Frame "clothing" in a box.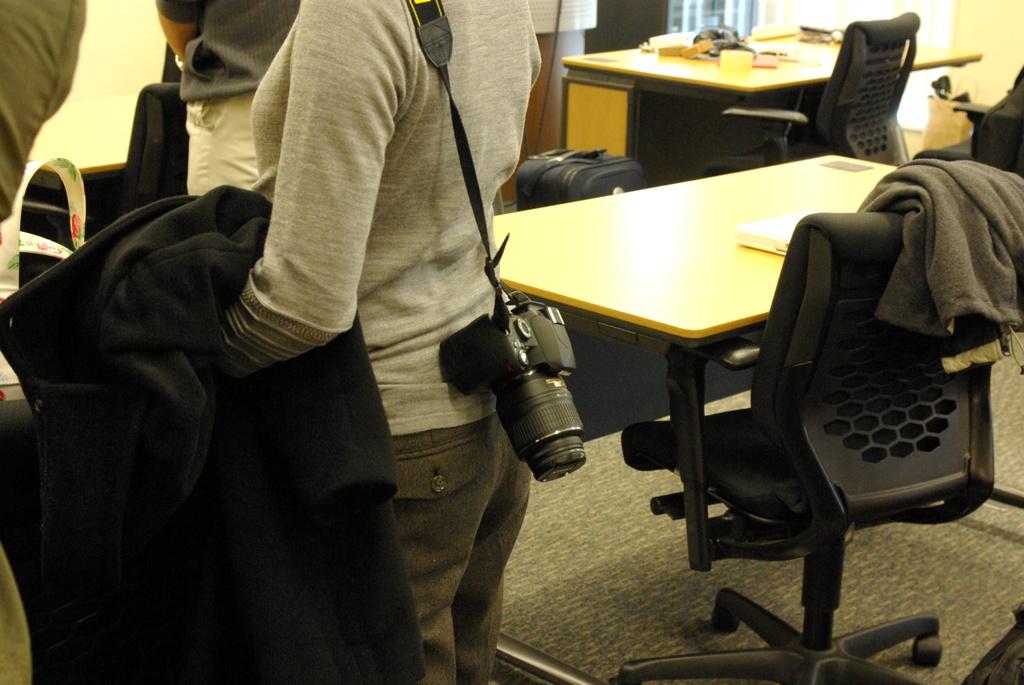
<region>155, 0, 301, 198</region>.
